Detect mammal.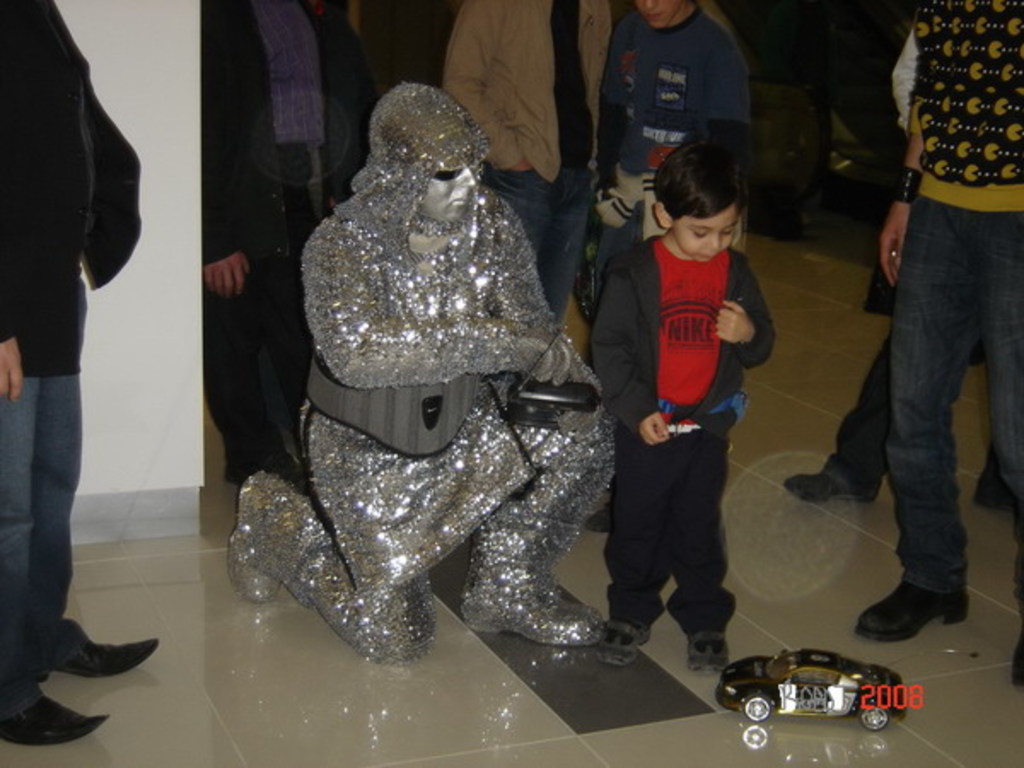
Detected at <region>780, 39, 1017, 507</region>.
